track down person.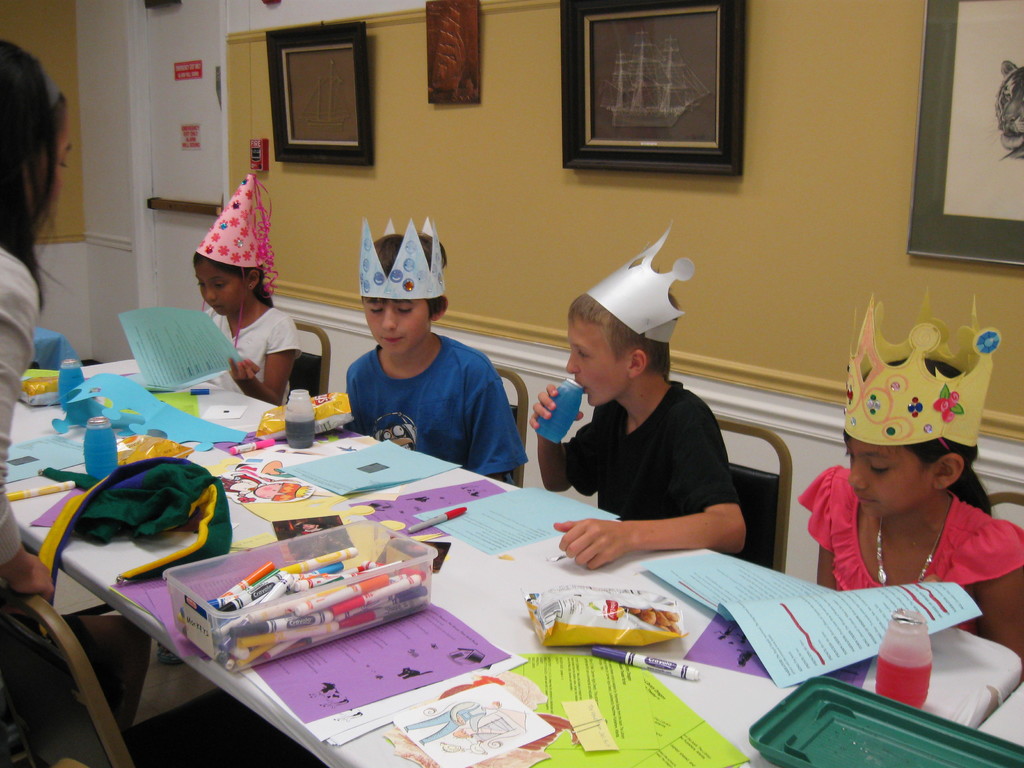
Tracked to x1=344 y1=213 x2=524 y2=486.
